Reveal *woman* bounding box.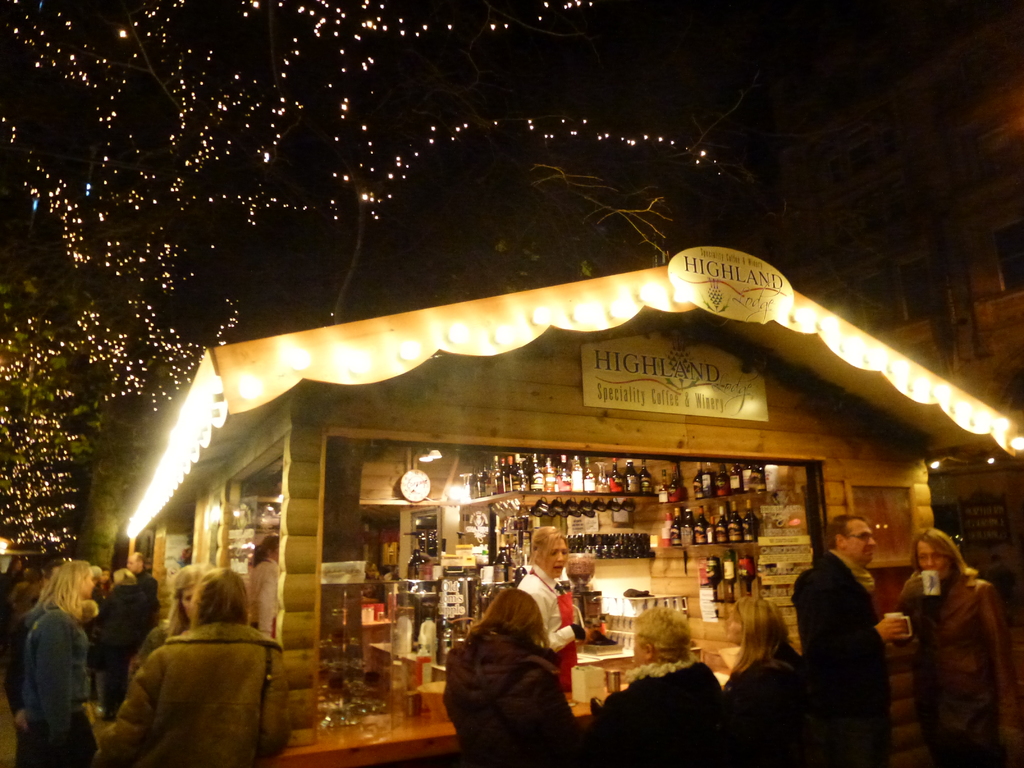
Revealed: (133, 559, 219, 668).
